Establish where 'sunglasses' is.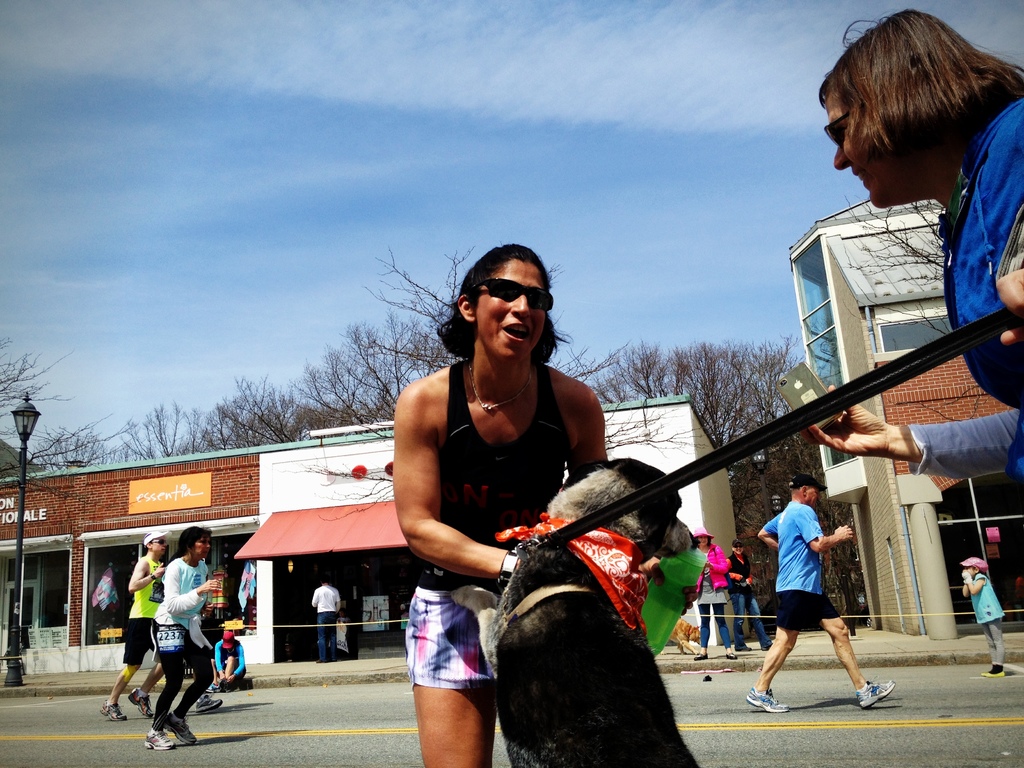
Established at 469/276/554/311.
